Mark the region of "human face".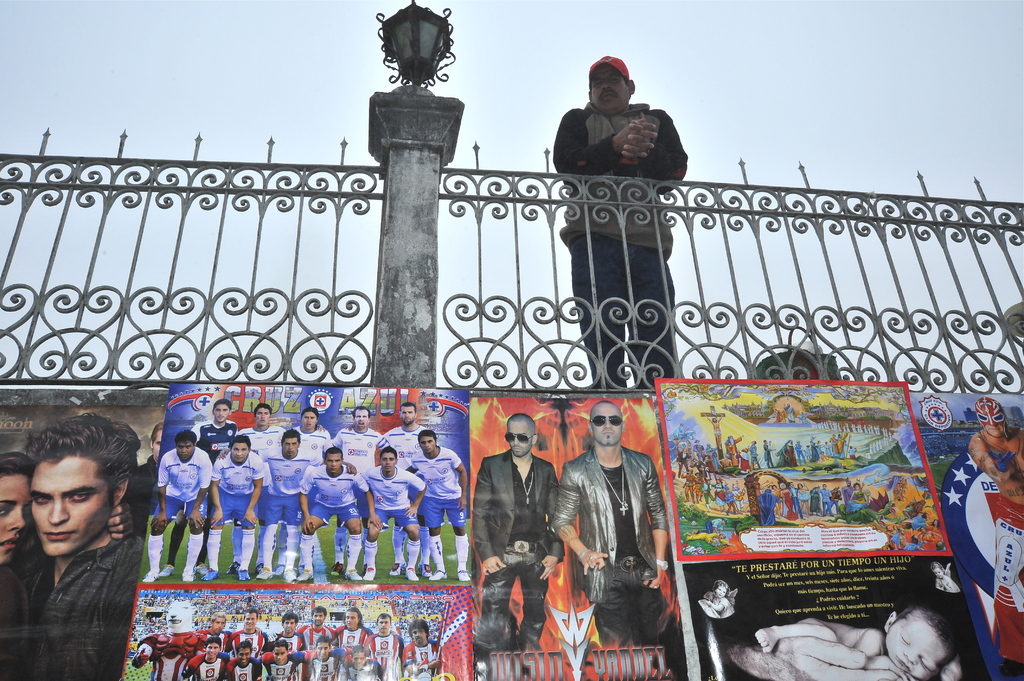
Region: [240, 609, 257, 629].
